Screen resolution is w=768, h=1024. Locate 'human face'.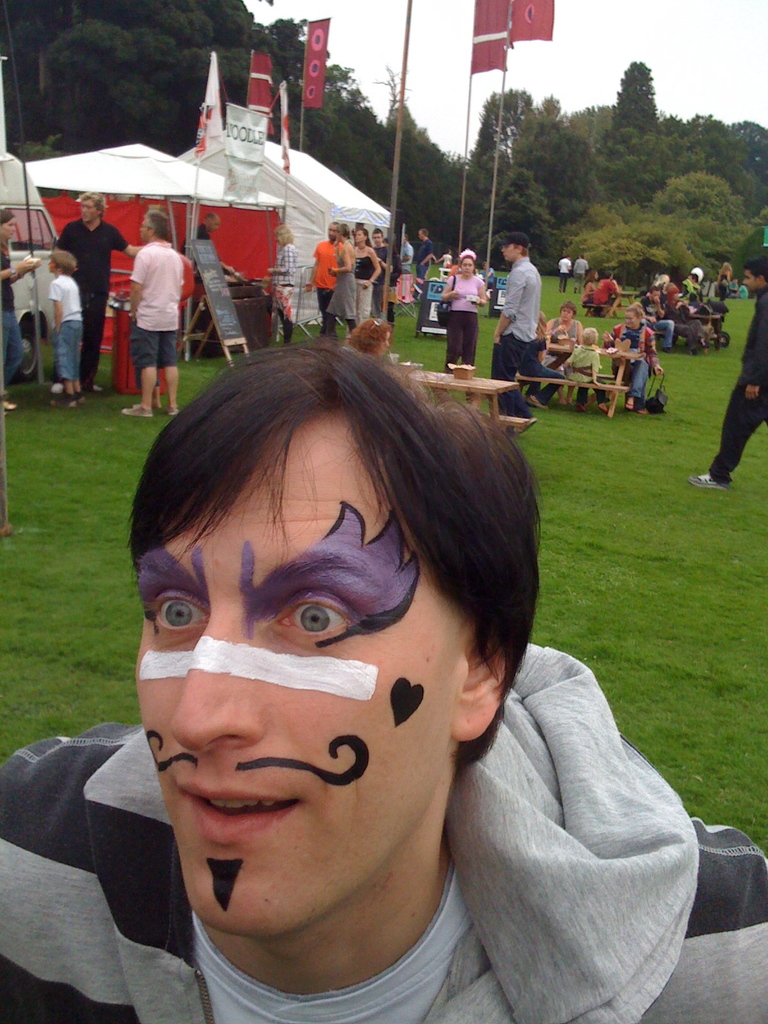
select_region(460, 255, 472, 279).
